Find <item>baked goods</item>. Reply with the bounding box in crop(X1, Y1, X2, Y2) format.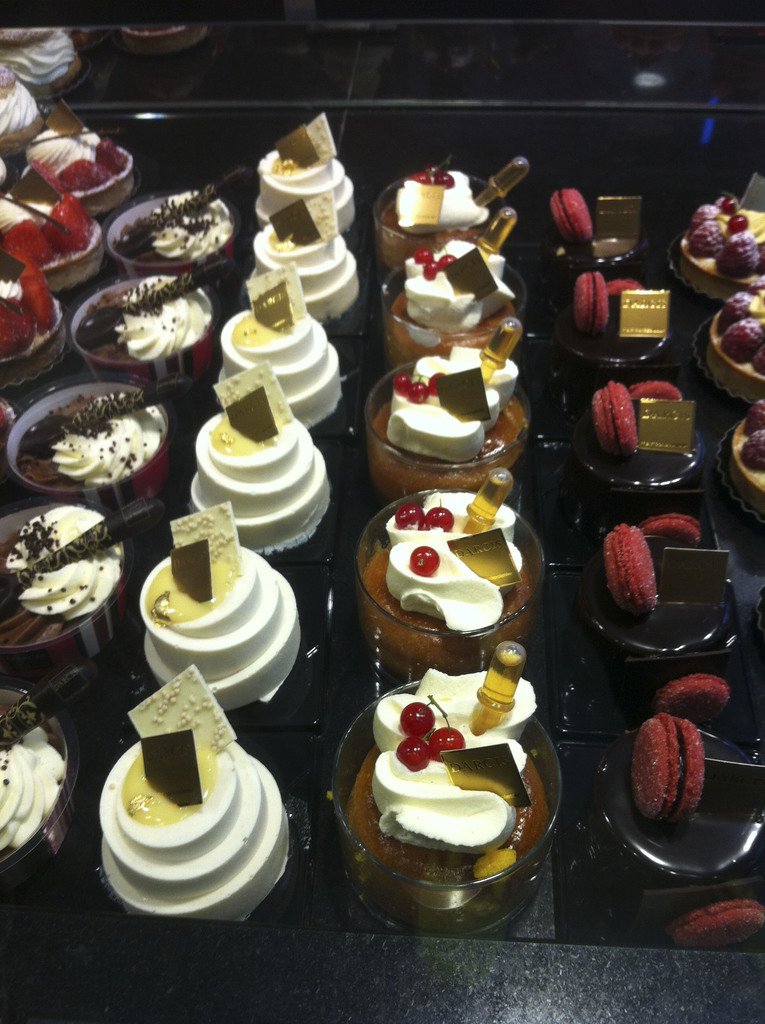
crop(665, 196, 764, 301).
